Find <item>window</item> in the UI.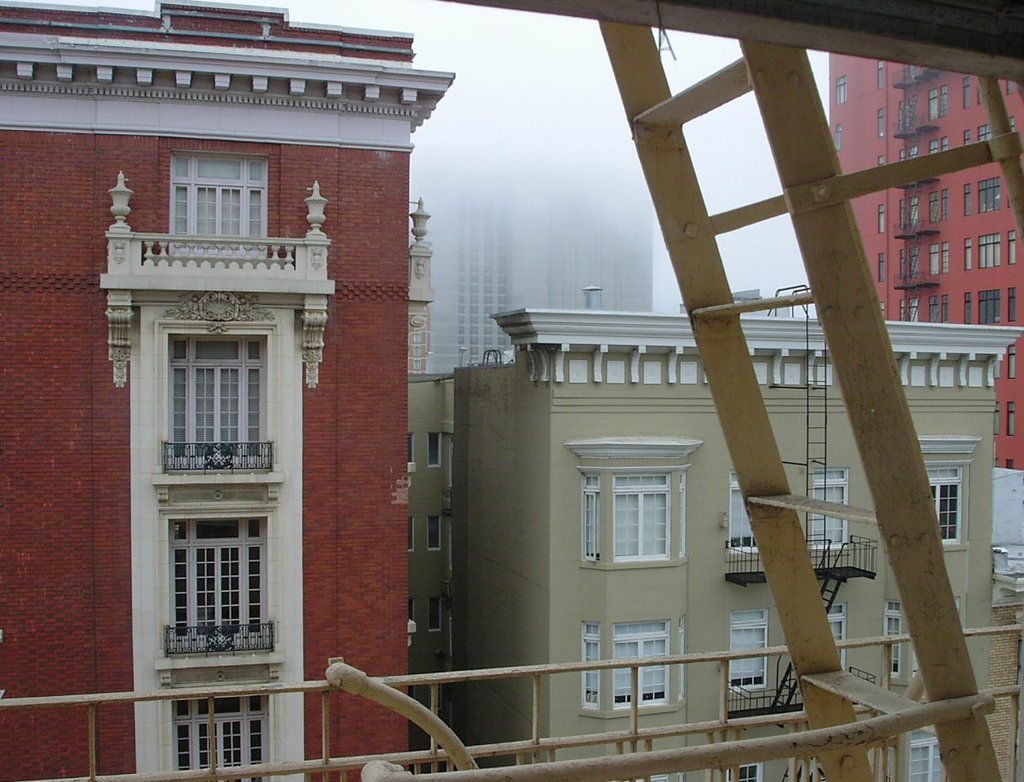
UI element at [1008, 402, 1014, 437].
